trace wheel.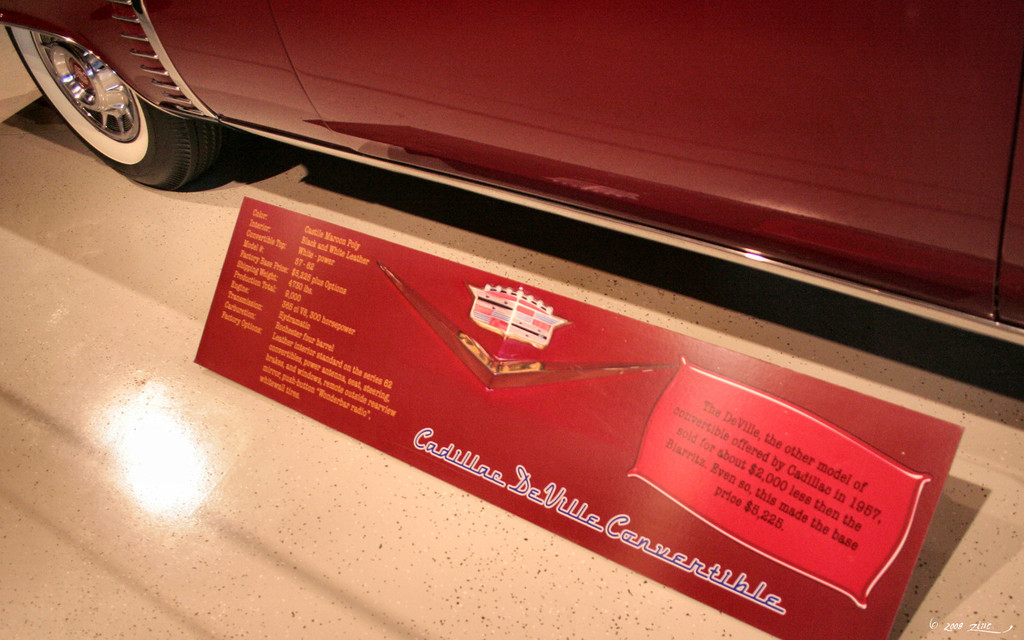
Traced to <box>3,25,233,191</box>.
